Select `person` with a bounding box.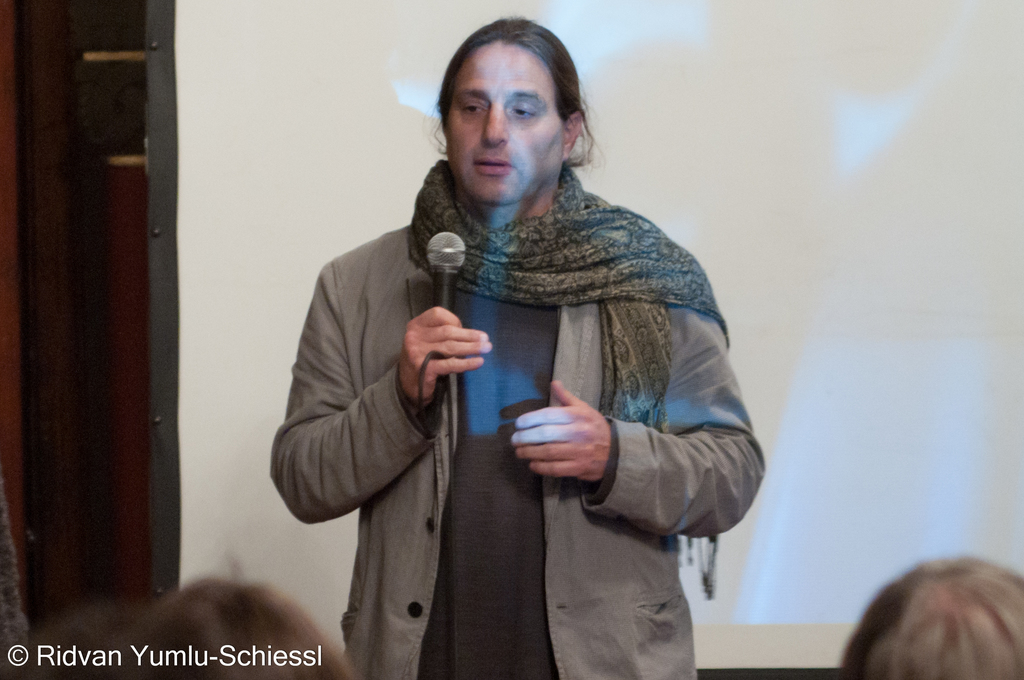
[264, 7, 771, 679].
